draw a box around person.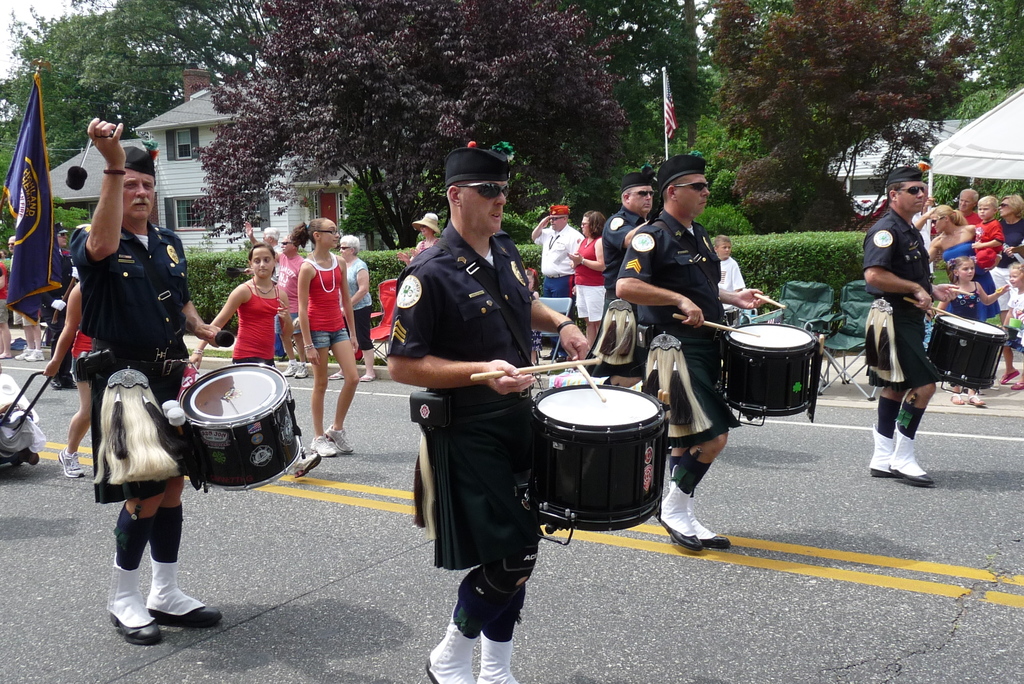
[x1=273, y1=235, x2=305, y2=378].
